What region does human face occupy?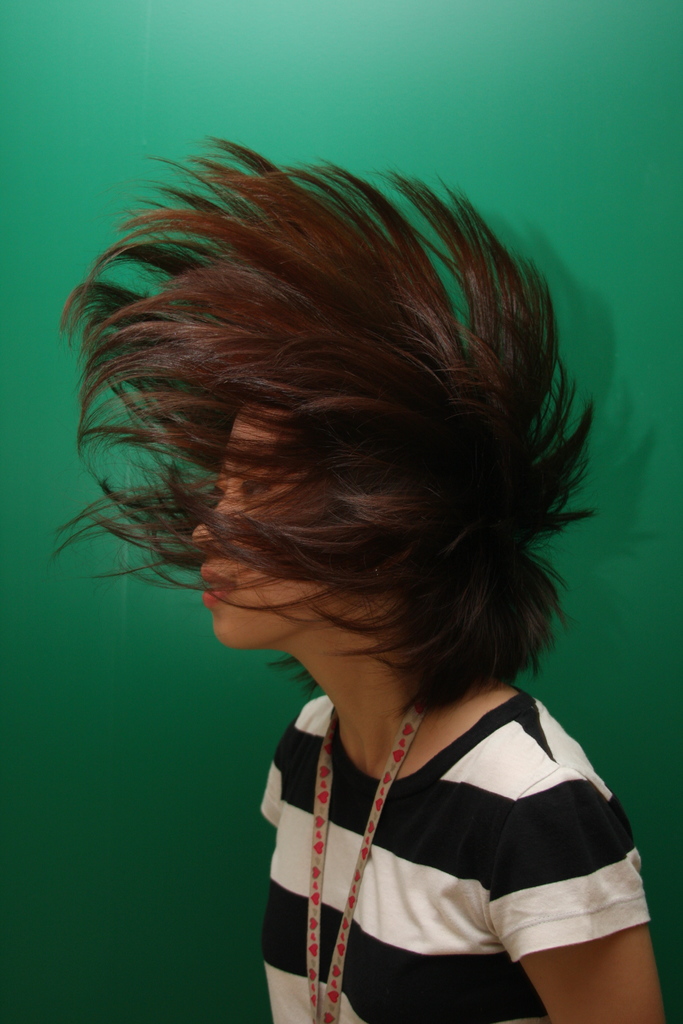
region(181, 383, 333, 643).
